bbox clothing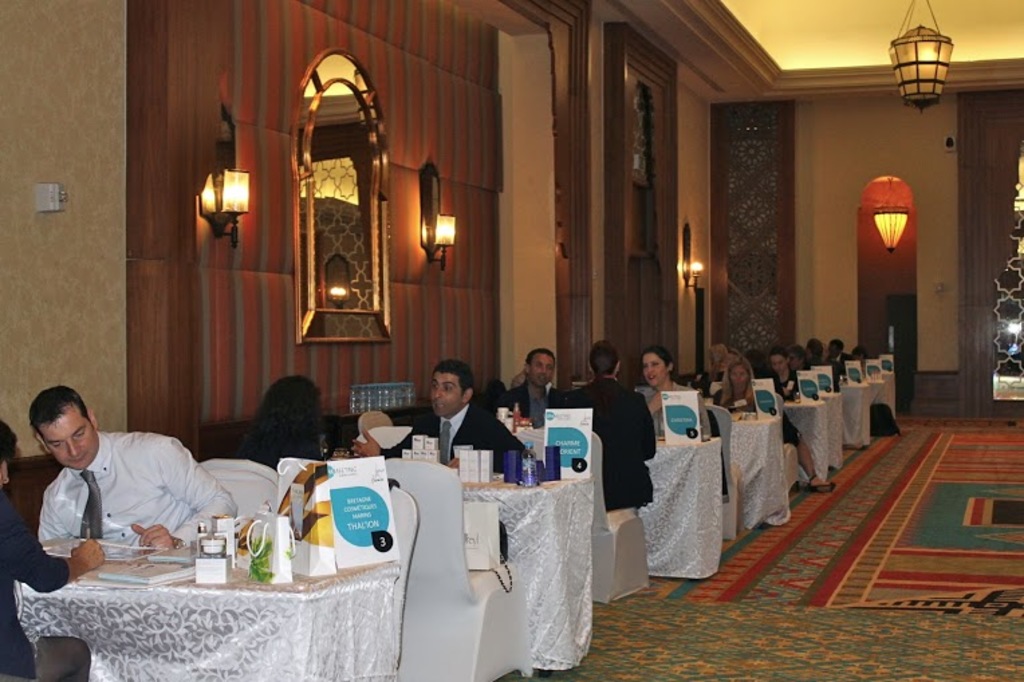
bbox=(0, 494, 68, 681)
